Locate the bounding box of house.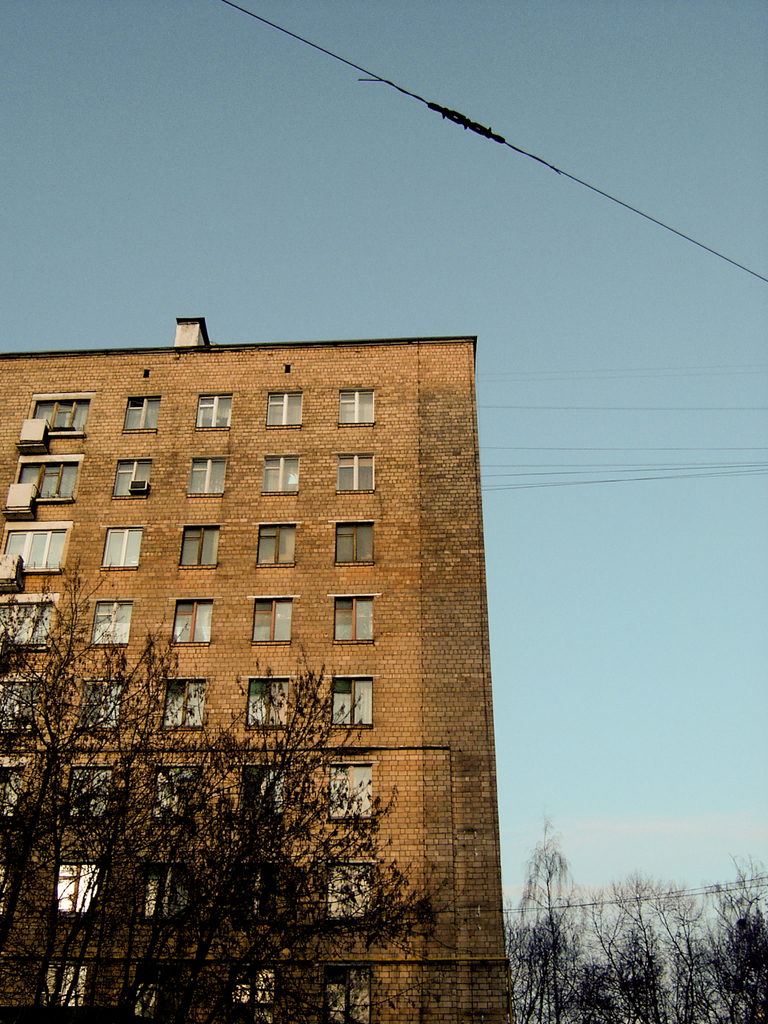
Bounding box: region(0, 315, 514, 1023).
